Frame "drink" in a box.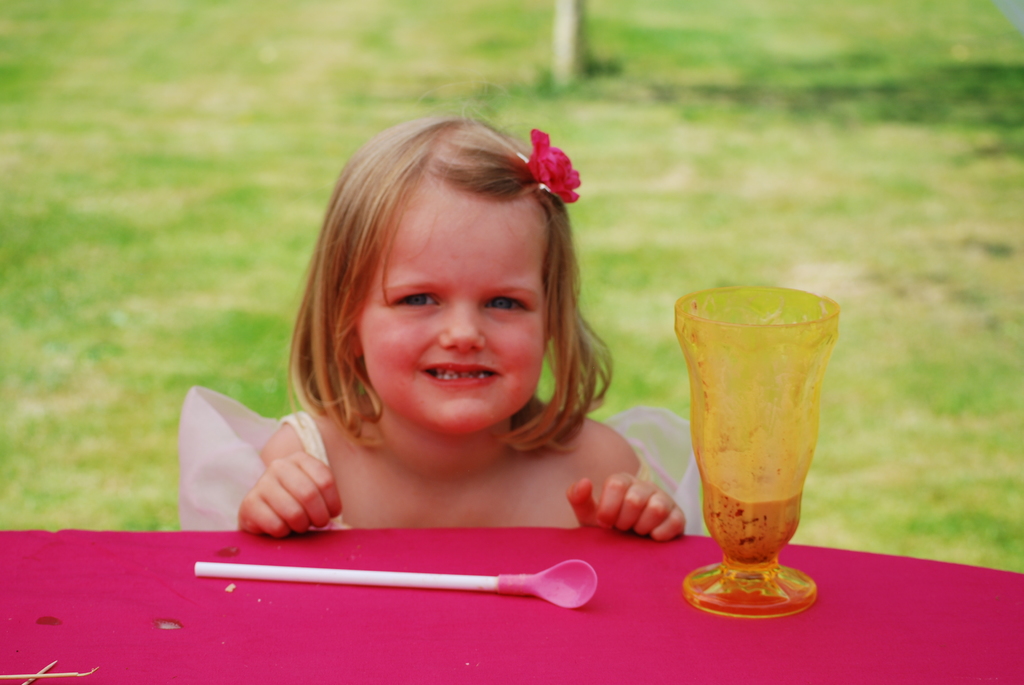
box=[699, 469, 803, 564].
